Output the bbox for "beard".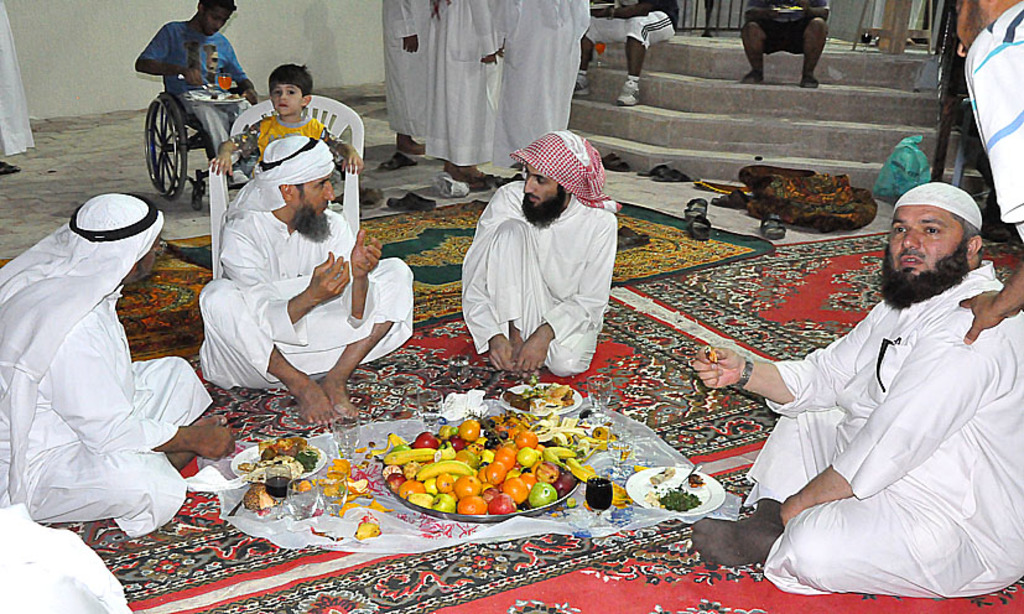
left=286, top=197, right=326, bottom=243.
